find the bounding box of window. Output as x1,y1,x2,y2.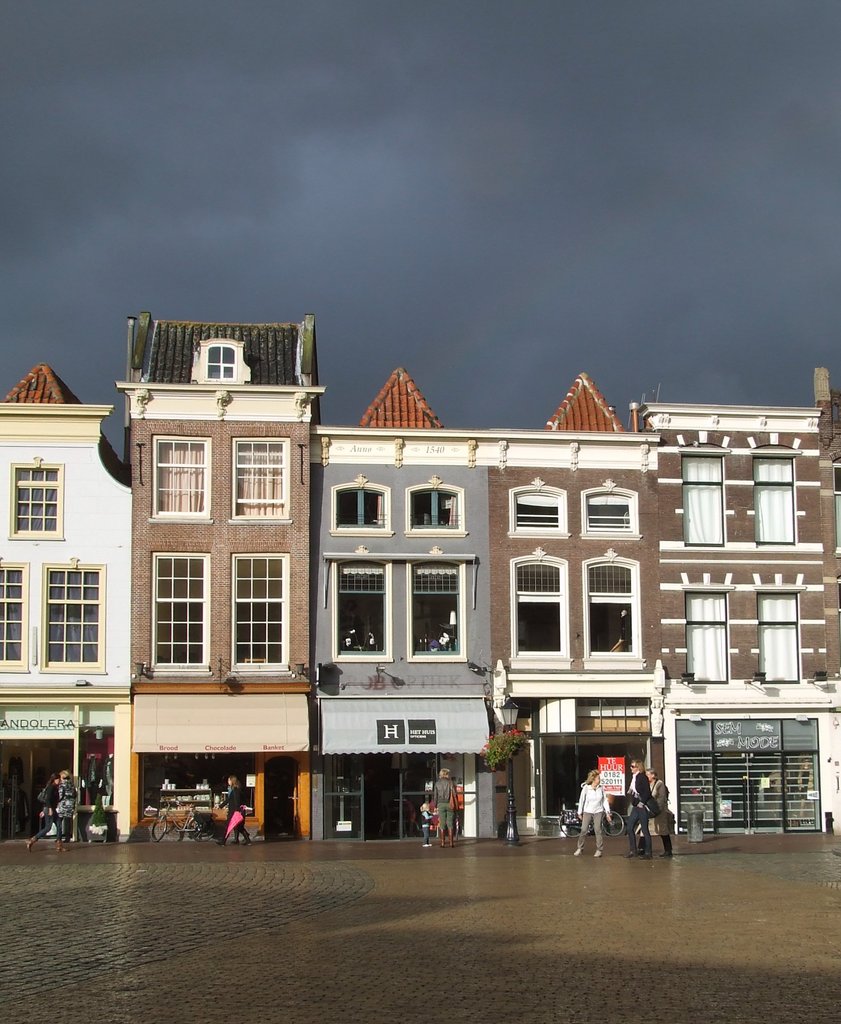
749,451,805,552.
